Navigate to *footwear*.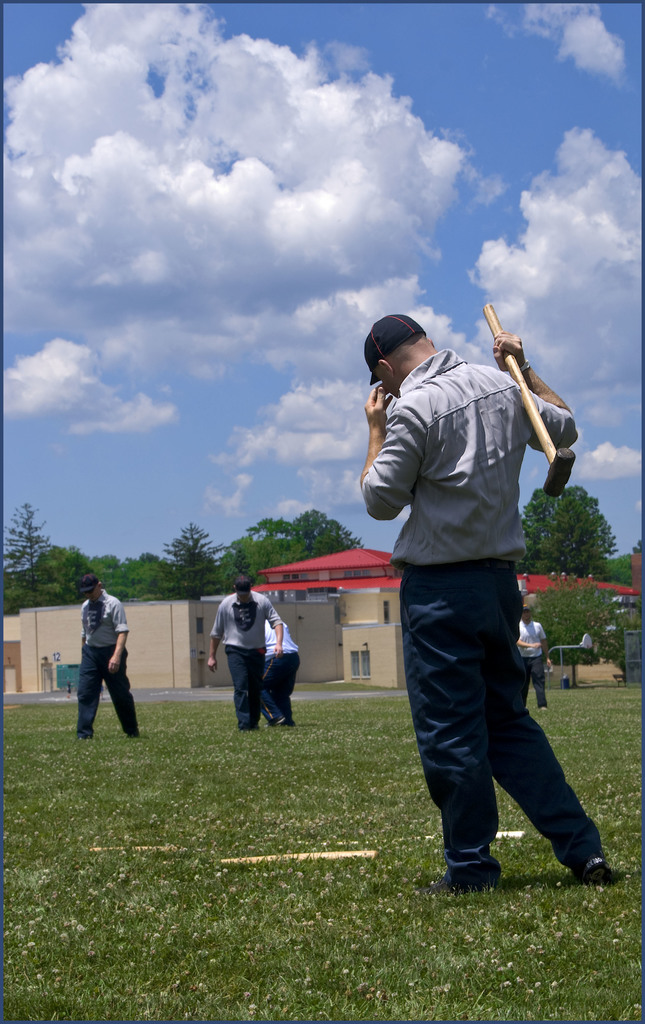
Navigation target: [243, 722, 248, 729].
